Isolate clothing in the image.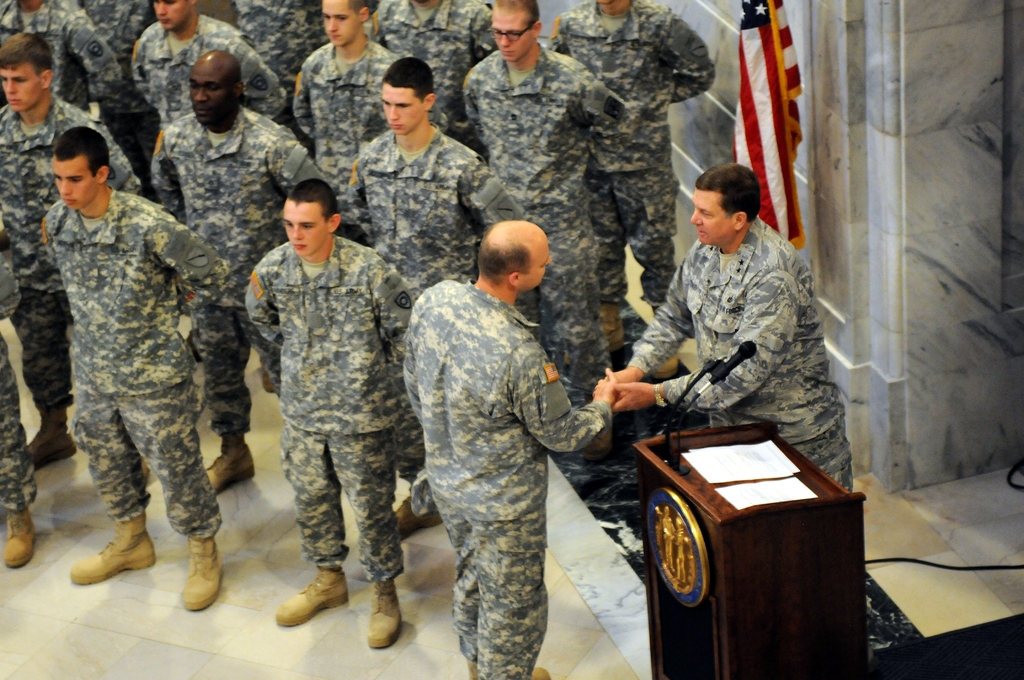
Isolated region: crop(0, 3, 118, 102).
